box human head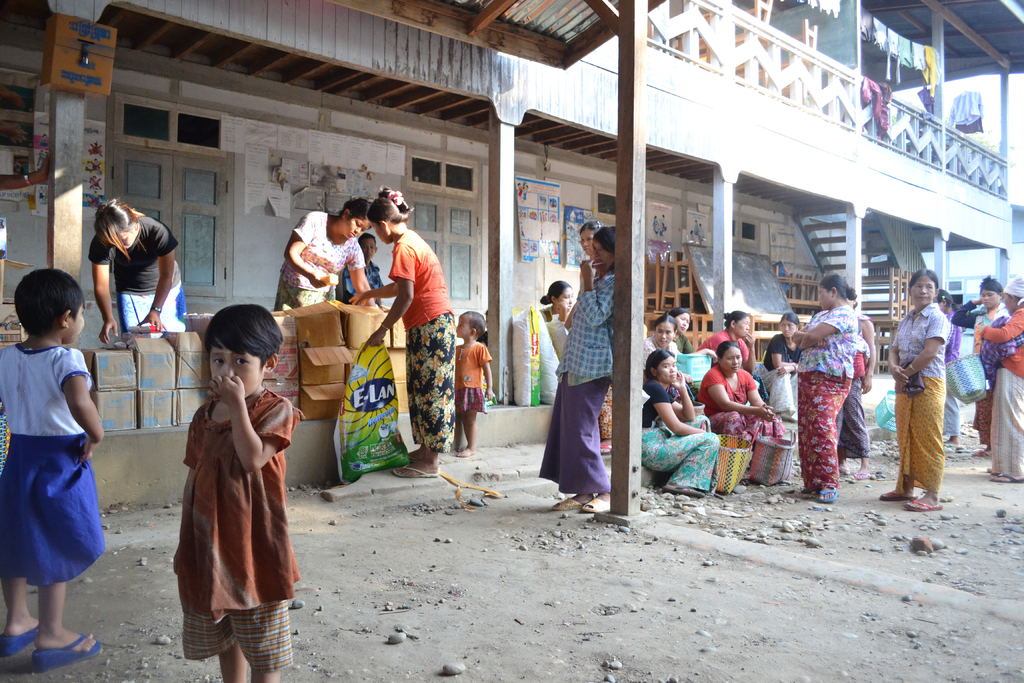
<region>818, 273, 843, 309</region>
